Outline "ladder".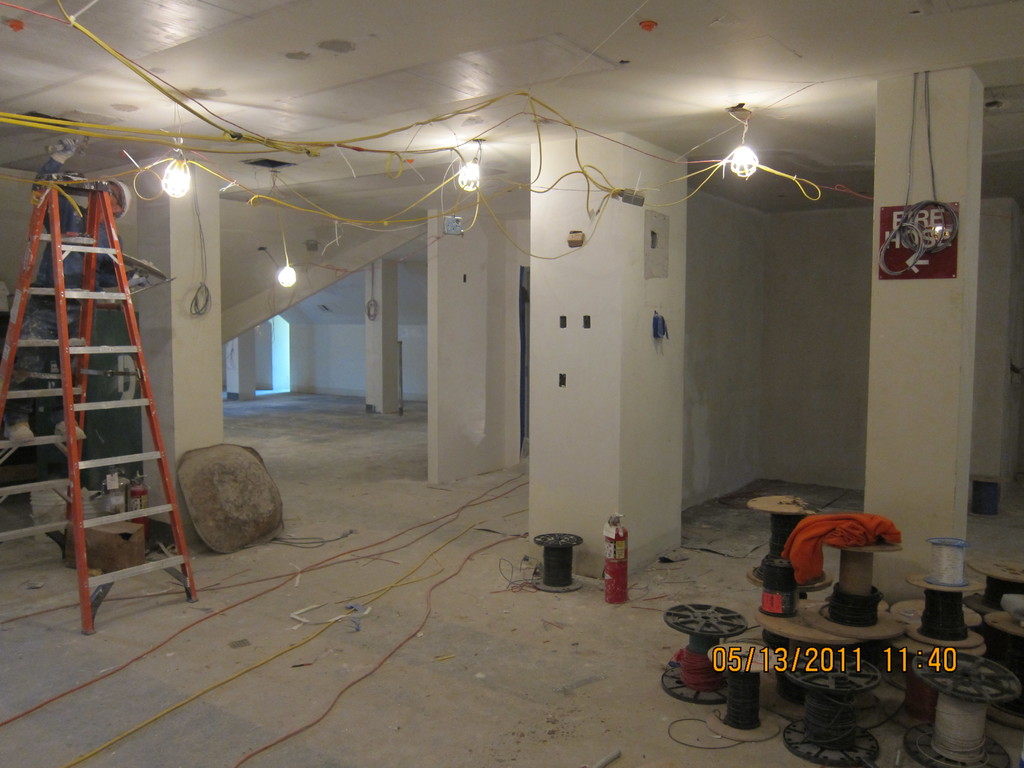
Outline: {"left": 0, "top": 179, "right": 201, "bottom": 639}.
